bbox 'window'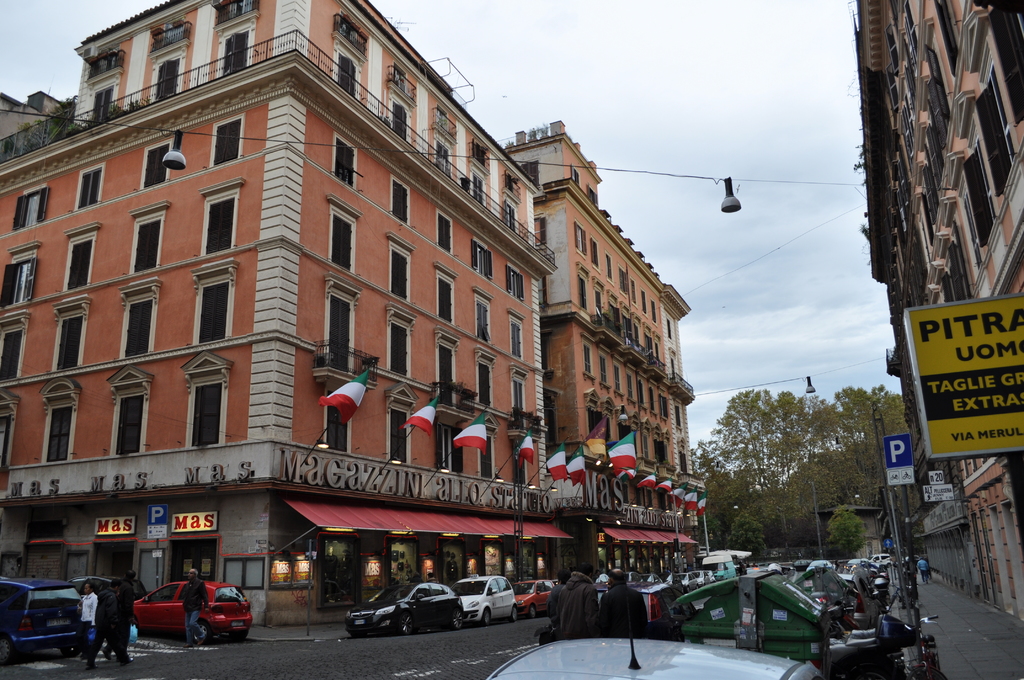
477:430:497:478
